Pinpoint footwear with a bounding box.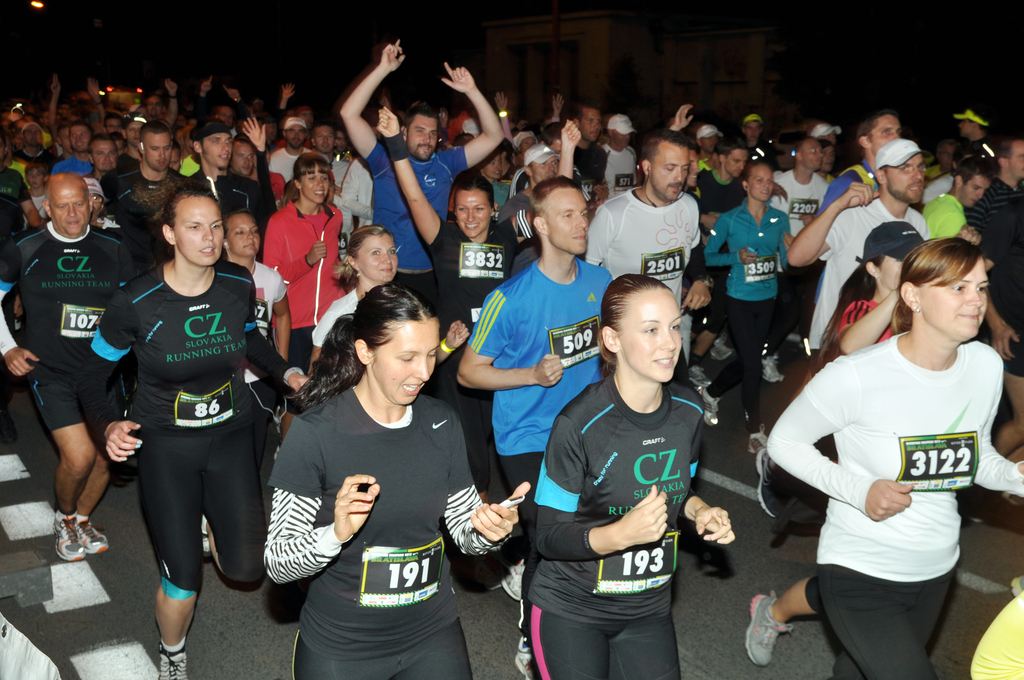
select_region(198, 513, 211, 556).
